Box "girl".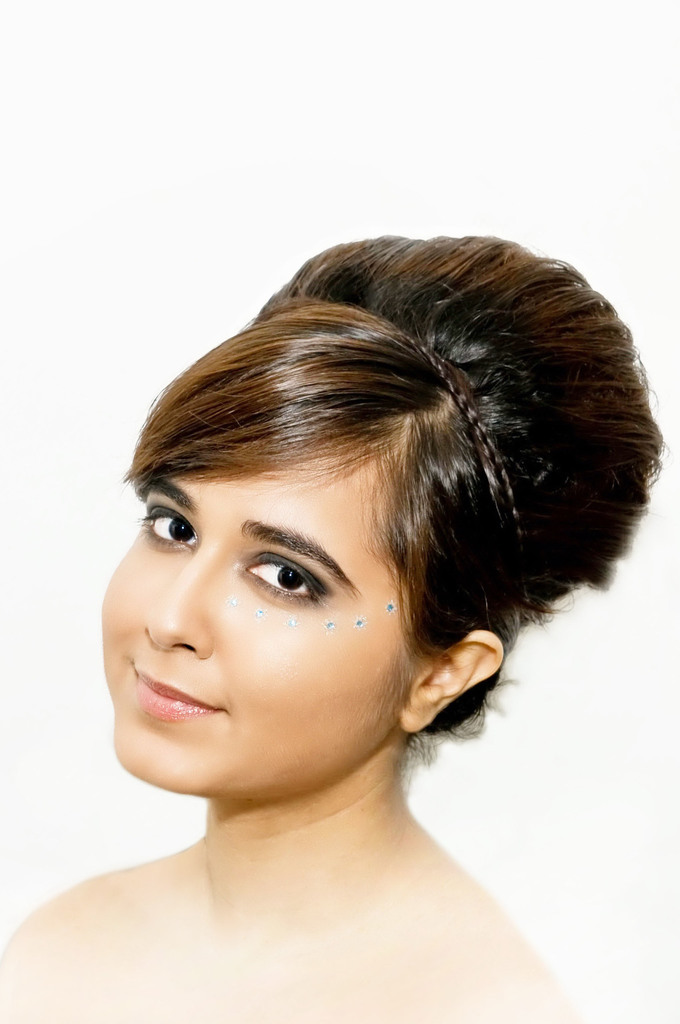
region(0, 237, 665, 1023).
